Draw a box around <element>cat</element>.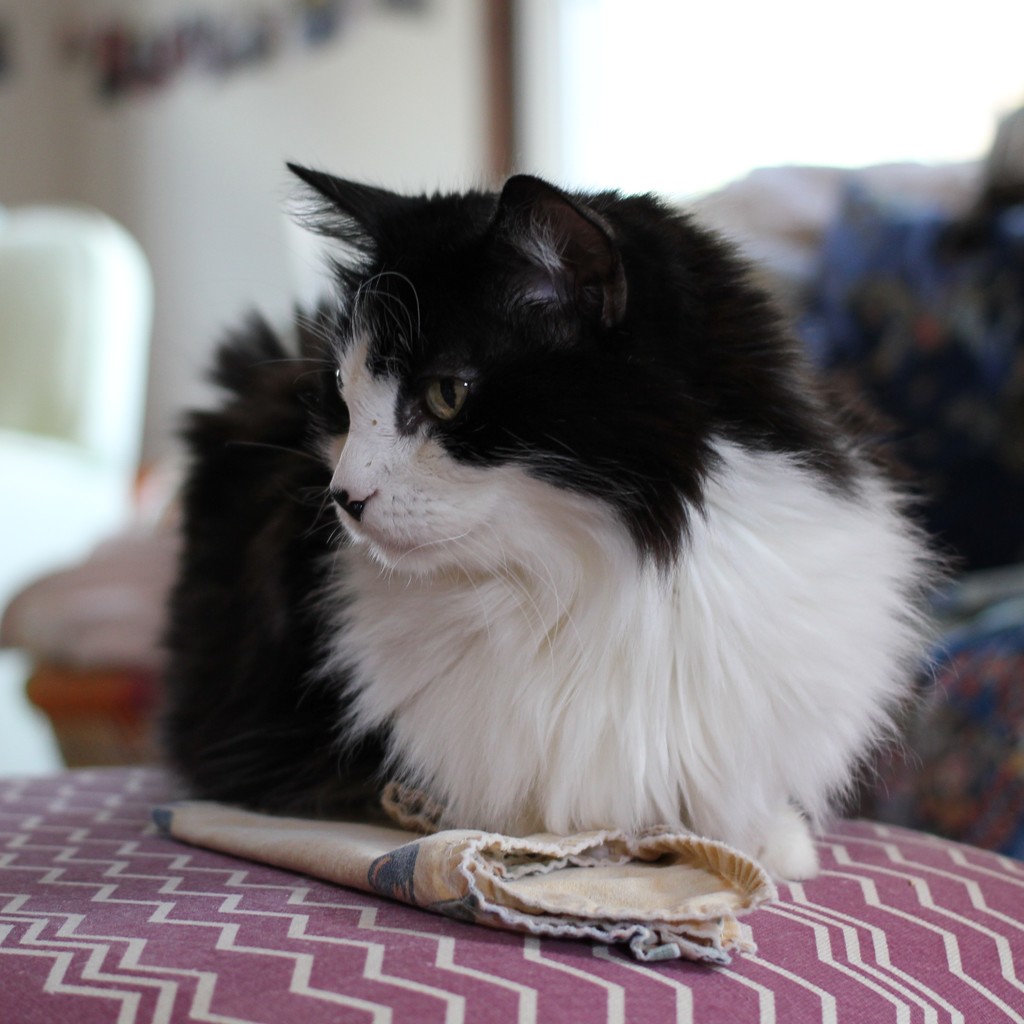
x1=160, y1=145, x2=936, y2=895.
